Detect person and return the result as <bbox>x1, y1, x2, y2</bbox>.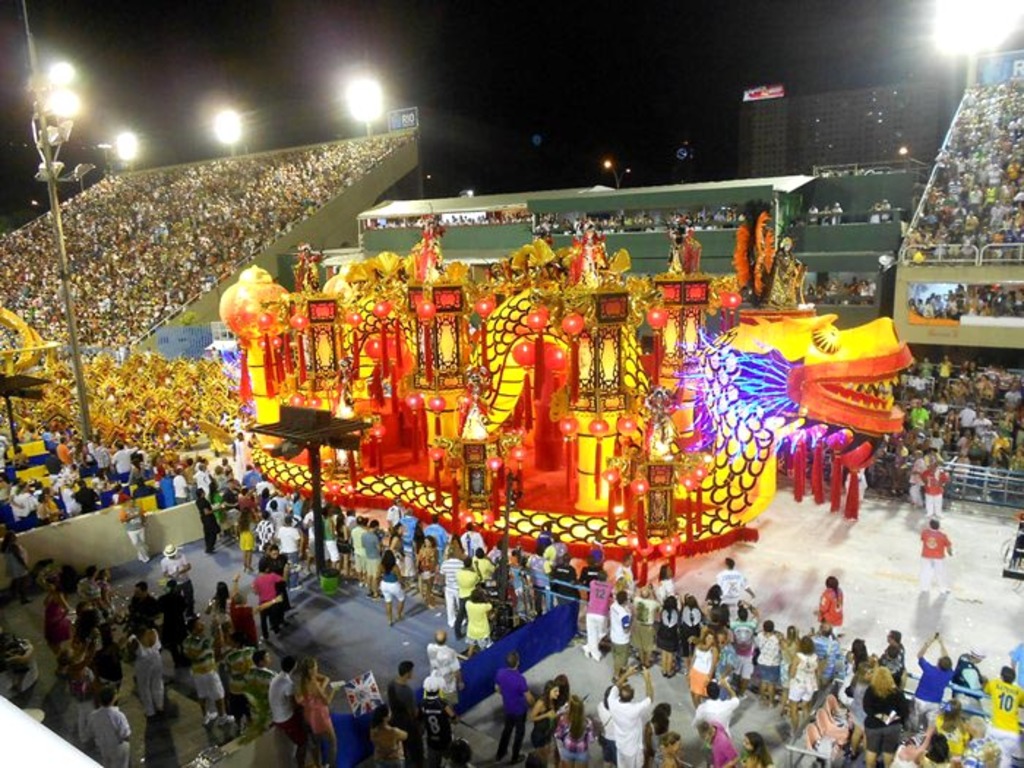
<bbox>423, 512, 451, 569</bbox>.
